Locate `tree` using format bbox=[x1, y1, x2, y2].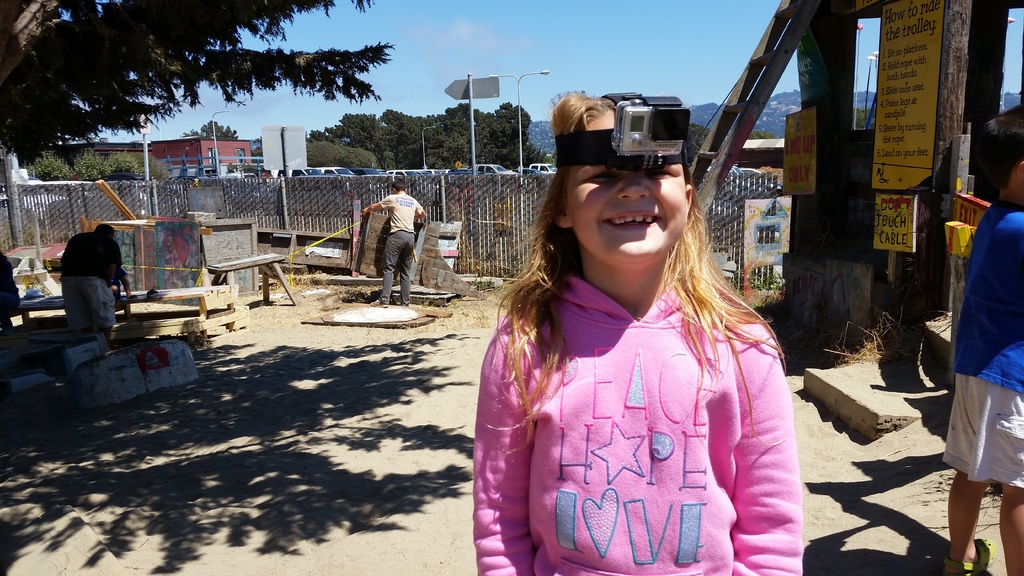
bbox=[248, 140, 263, 162].
